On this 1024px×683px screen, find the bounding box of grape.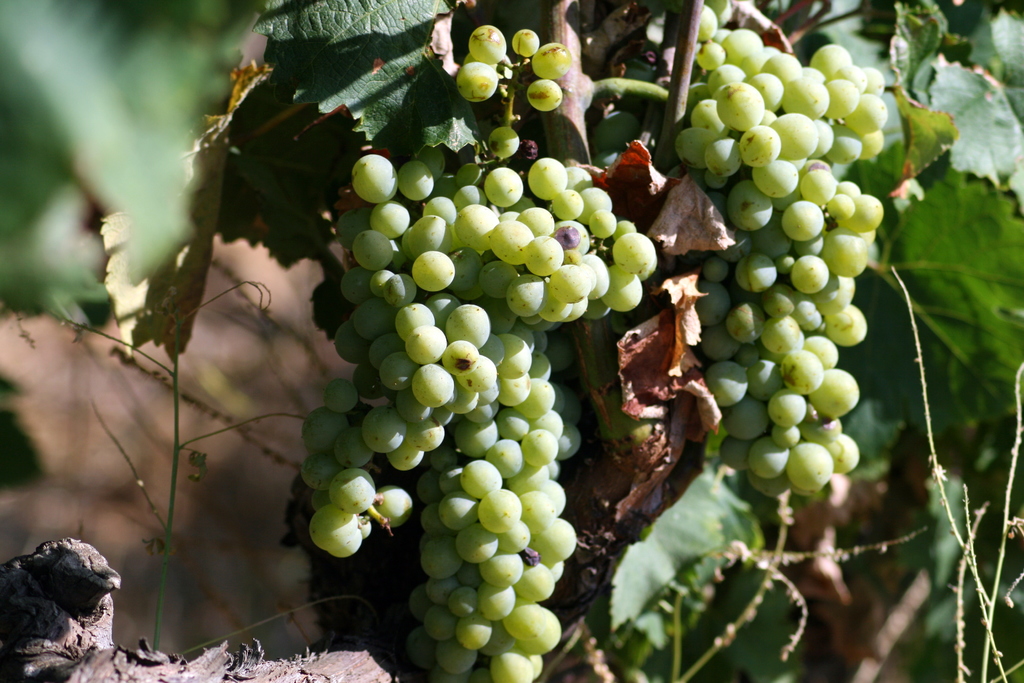
Bounding box: detection(470, 24, 506, 66).
